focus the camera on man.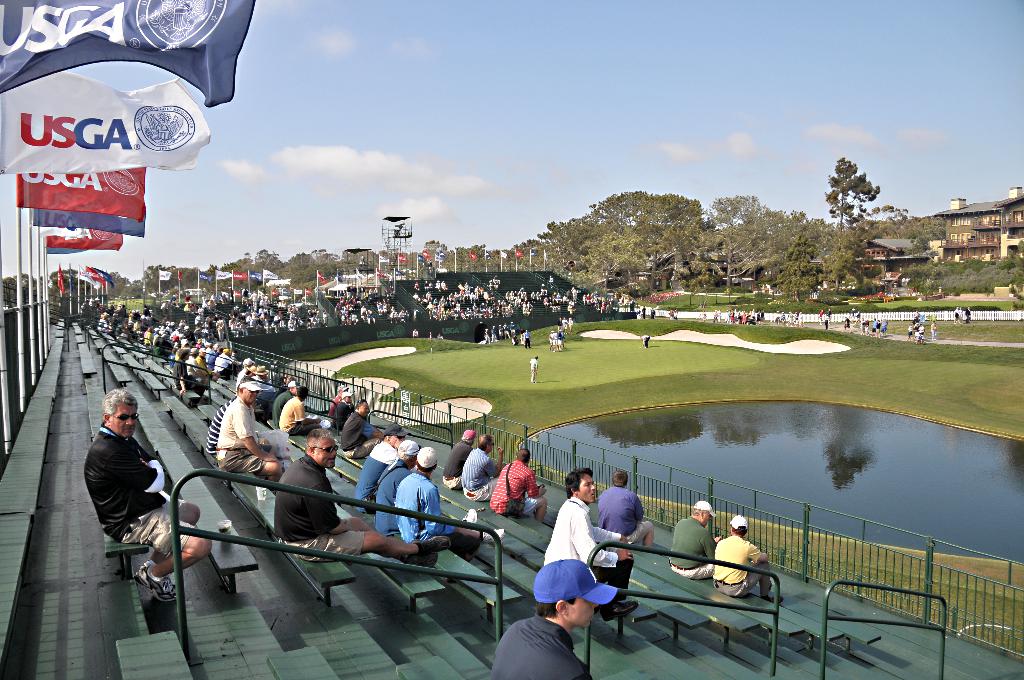
Focus region: (544,468,635,613).
